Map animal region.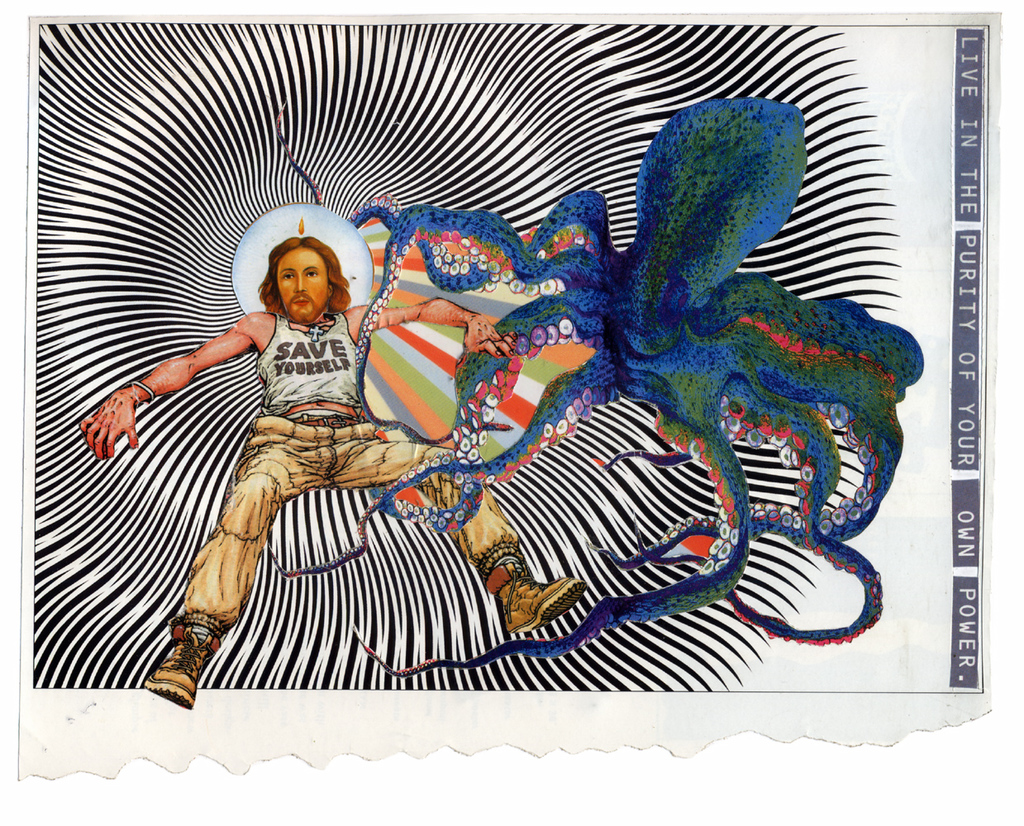
Mapped to x1=278 y1=92 x2=926 y2=673.
